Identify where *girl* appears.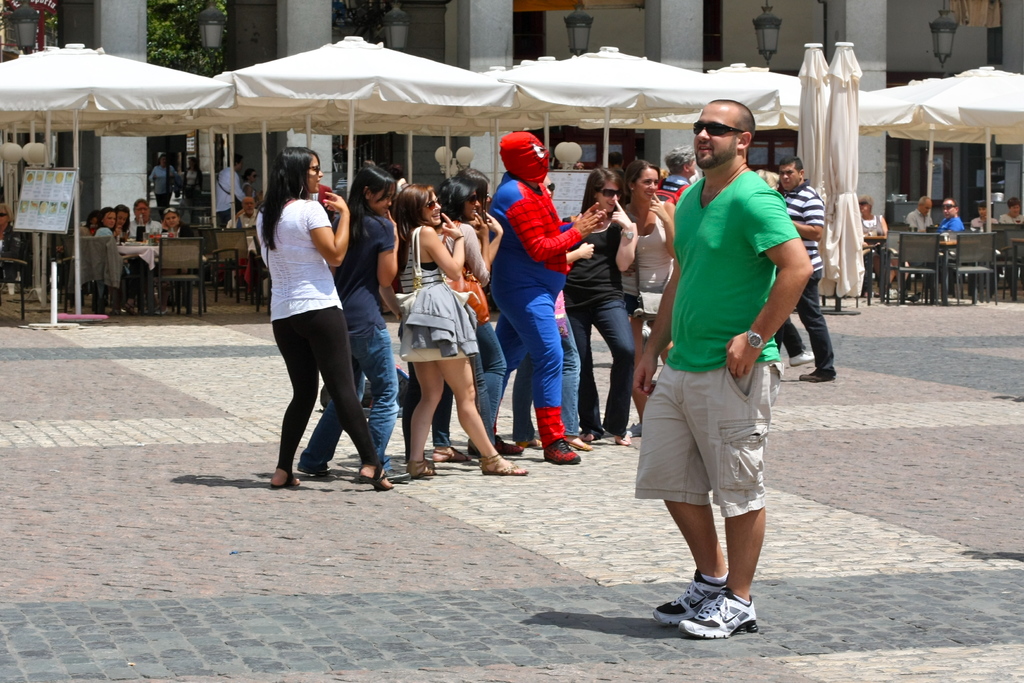
Appears at (564,163,636,448).
